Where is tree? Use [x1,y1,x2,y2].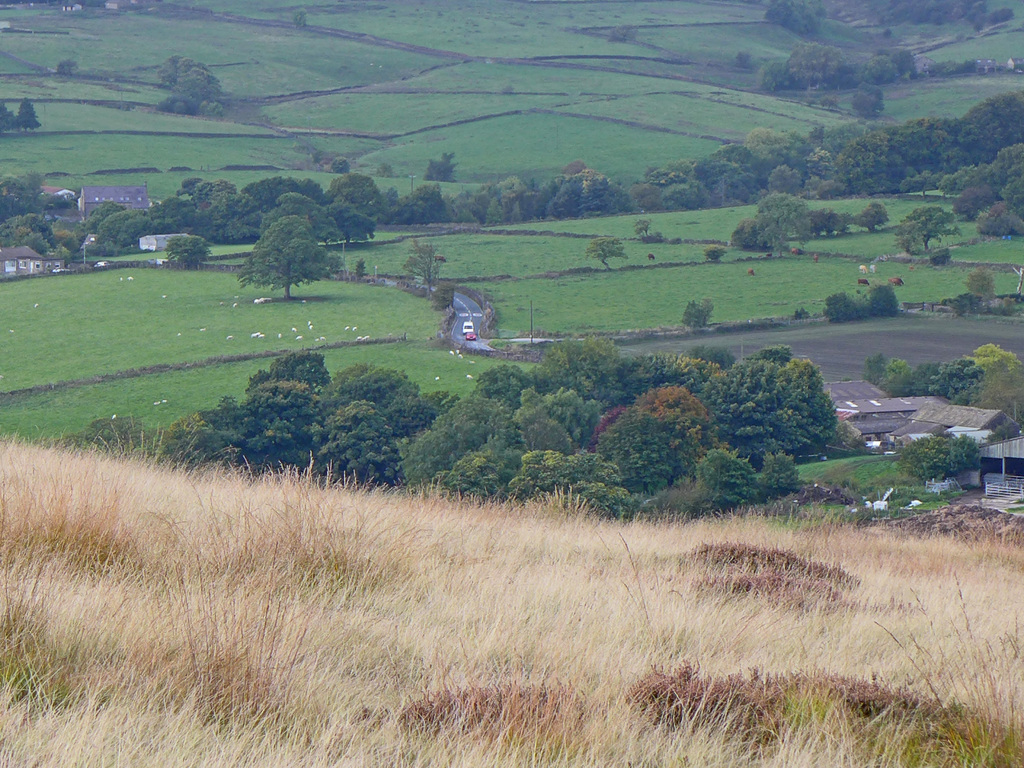
[871,283,903,323].
